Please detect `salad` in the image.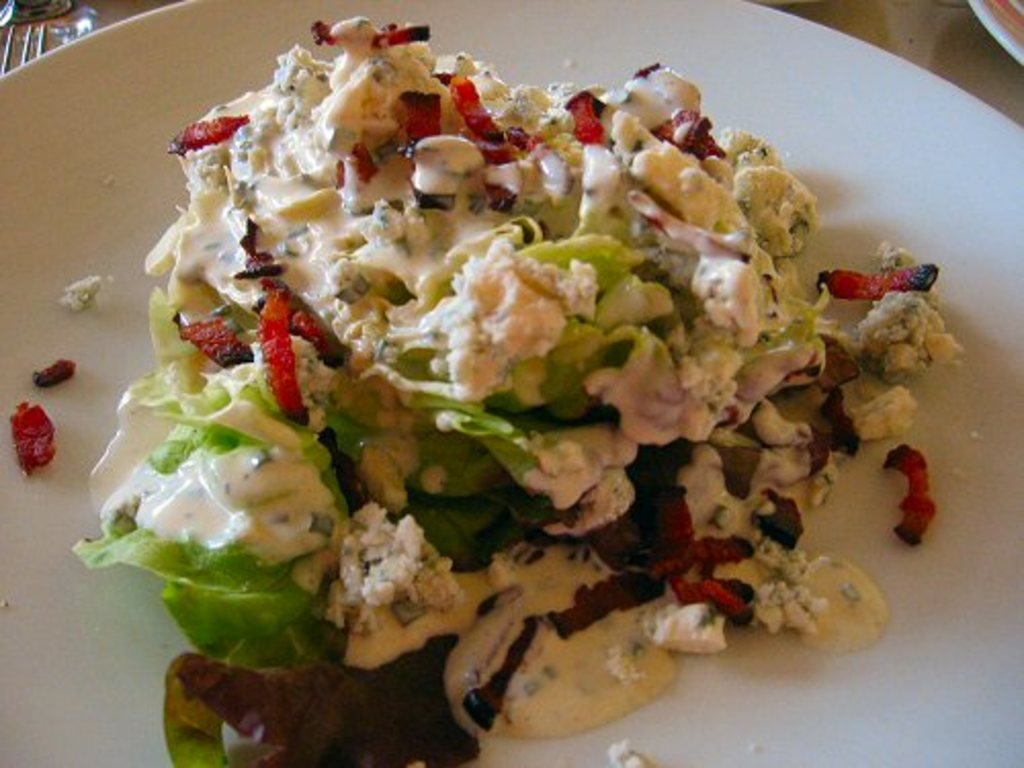
Rect(0, 18, 969, 766).
